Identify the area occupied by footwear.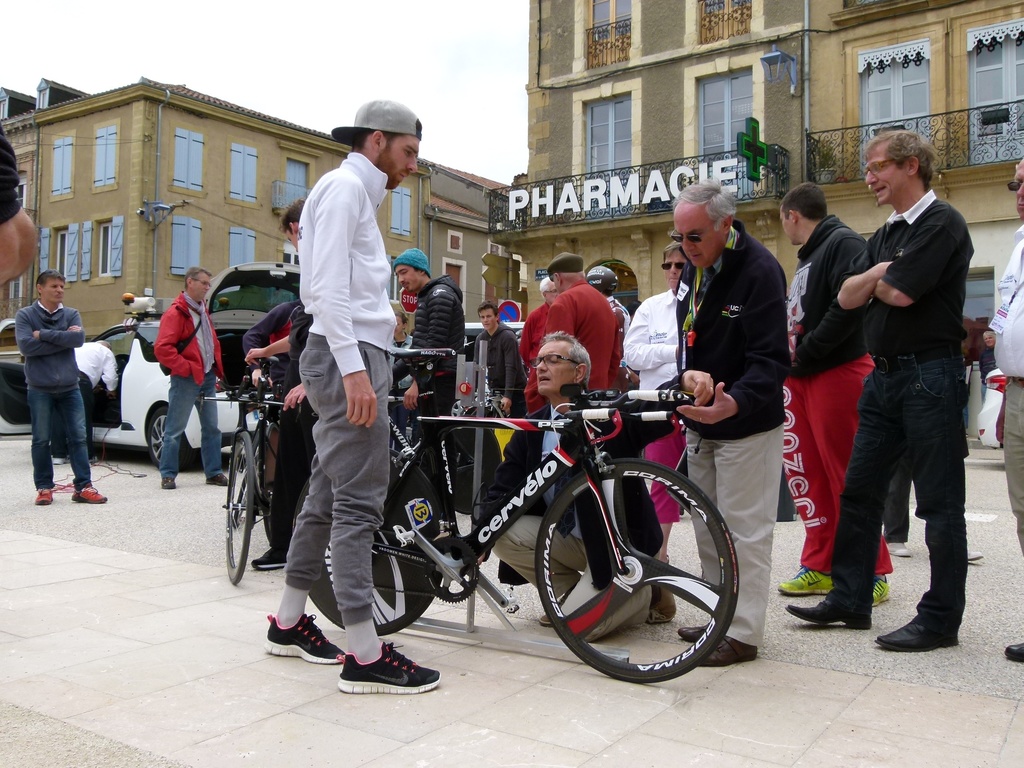
Area: 872, 568, 890, 606.
